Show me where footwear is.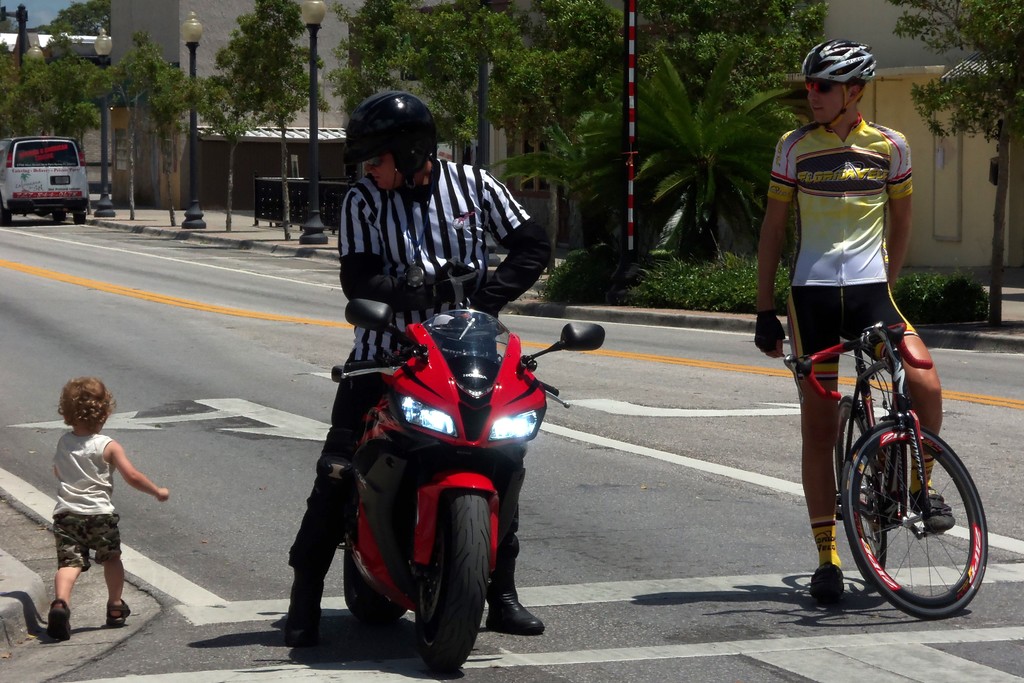
footwear is at [808,558,845,597].
